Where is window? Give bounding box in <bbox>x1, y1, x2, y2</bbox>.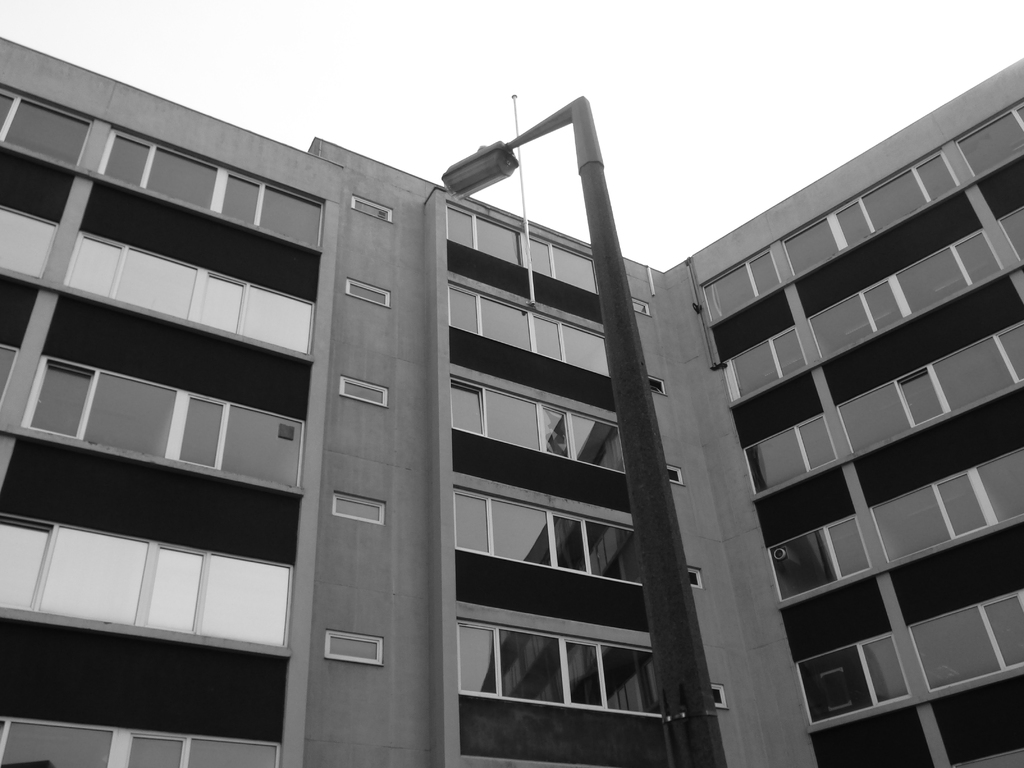
<bbox>687, 565, 704, 593</bbox>.
